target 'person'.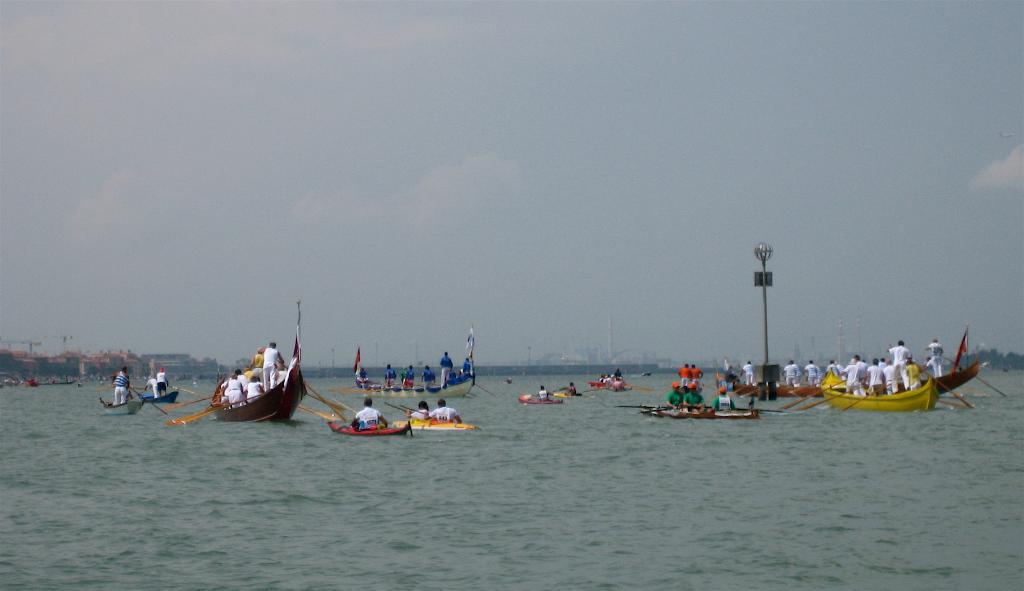
Target region: (457,357,474,375).
